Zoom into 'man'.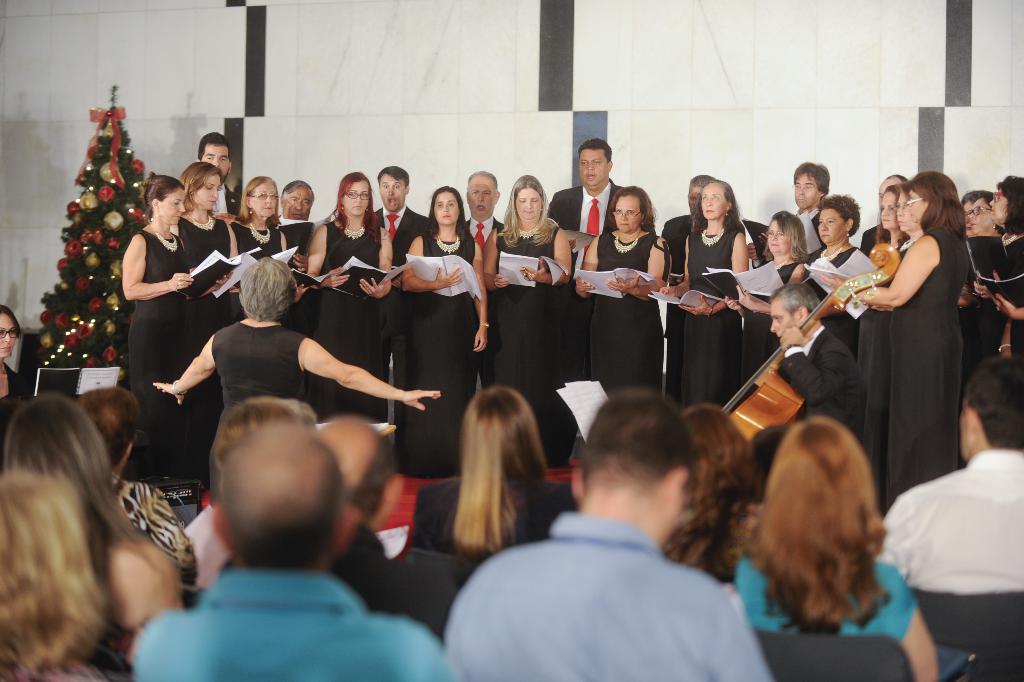
Zoom target: {"left": 549, "top": 143, "right": 621, "bottom": 243}.
